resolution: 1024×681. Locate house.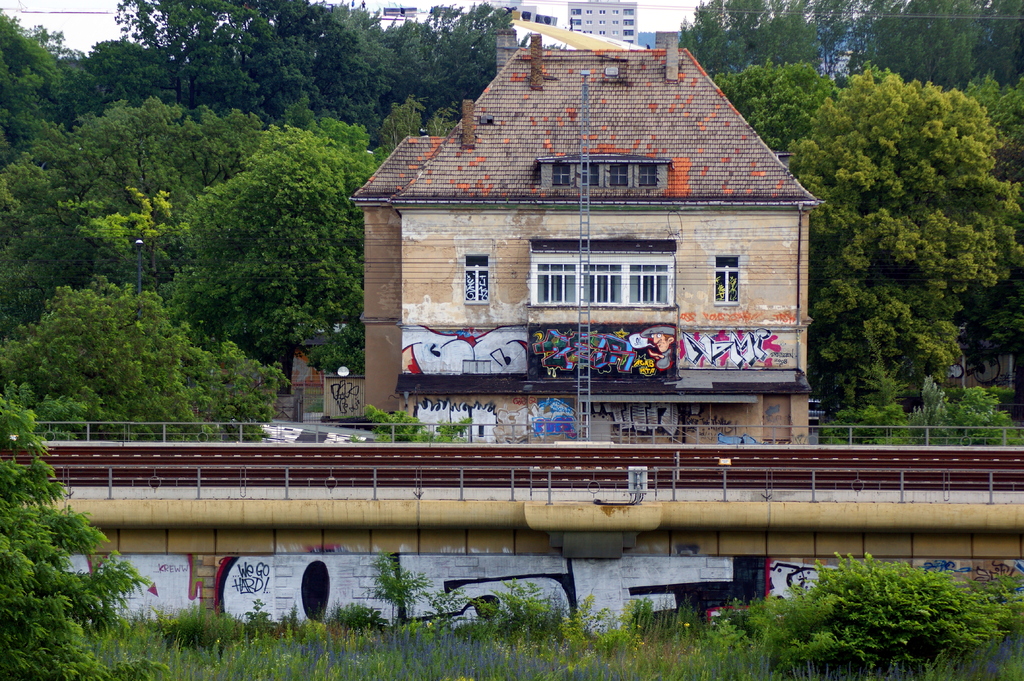
region(349, 28, 826, 443).
